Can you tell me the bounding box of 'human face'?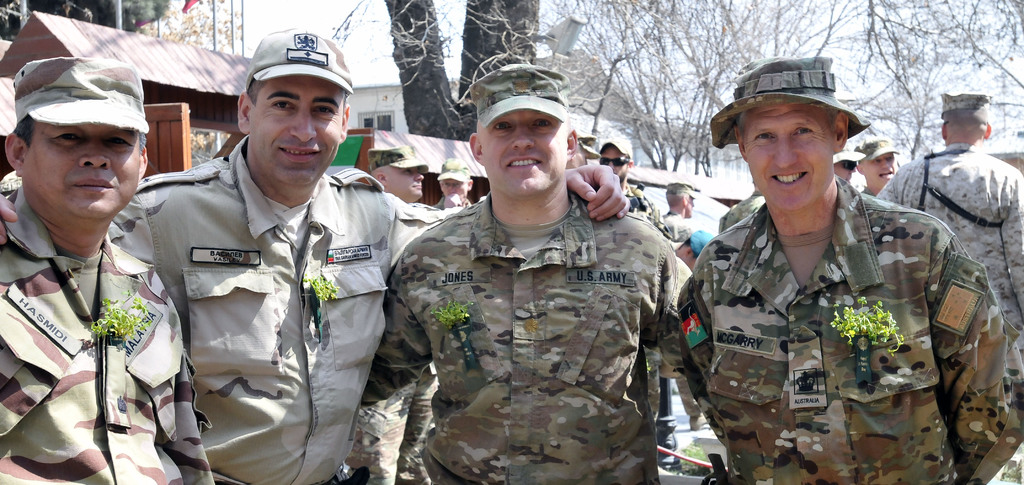
box(439, 179, 468, 202).
